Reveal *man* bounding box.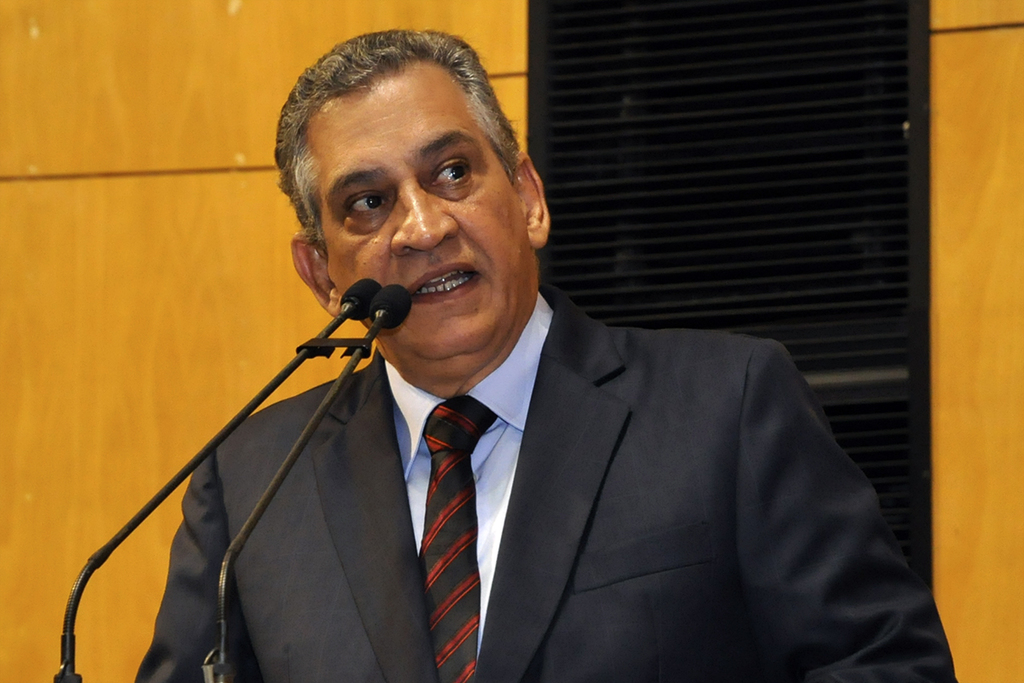
Revealed: region(84, 48, 922, 682).
